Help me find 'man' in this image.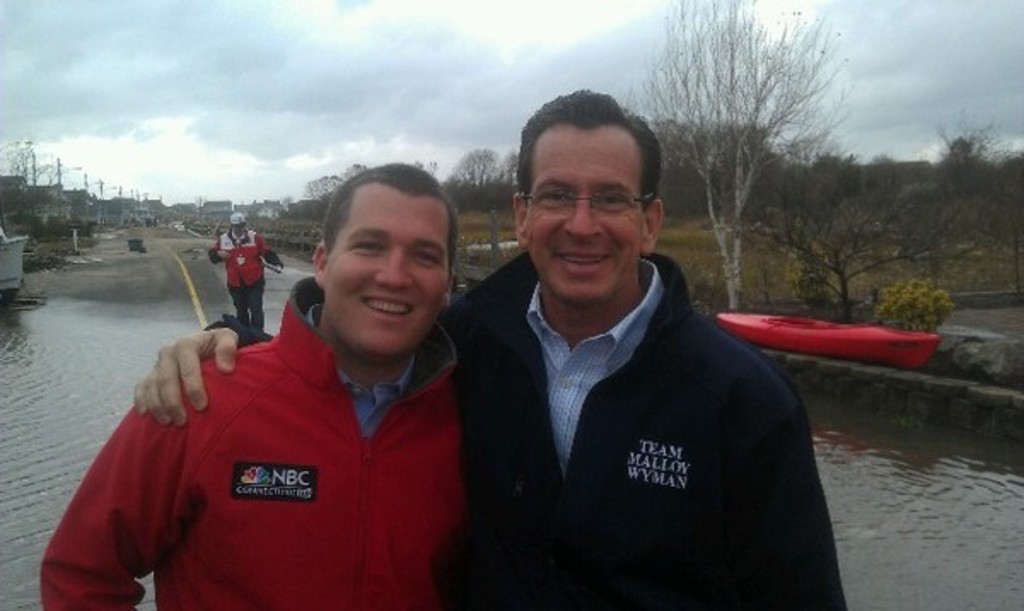
Found it: Rect(125, 84, 848, 609).
